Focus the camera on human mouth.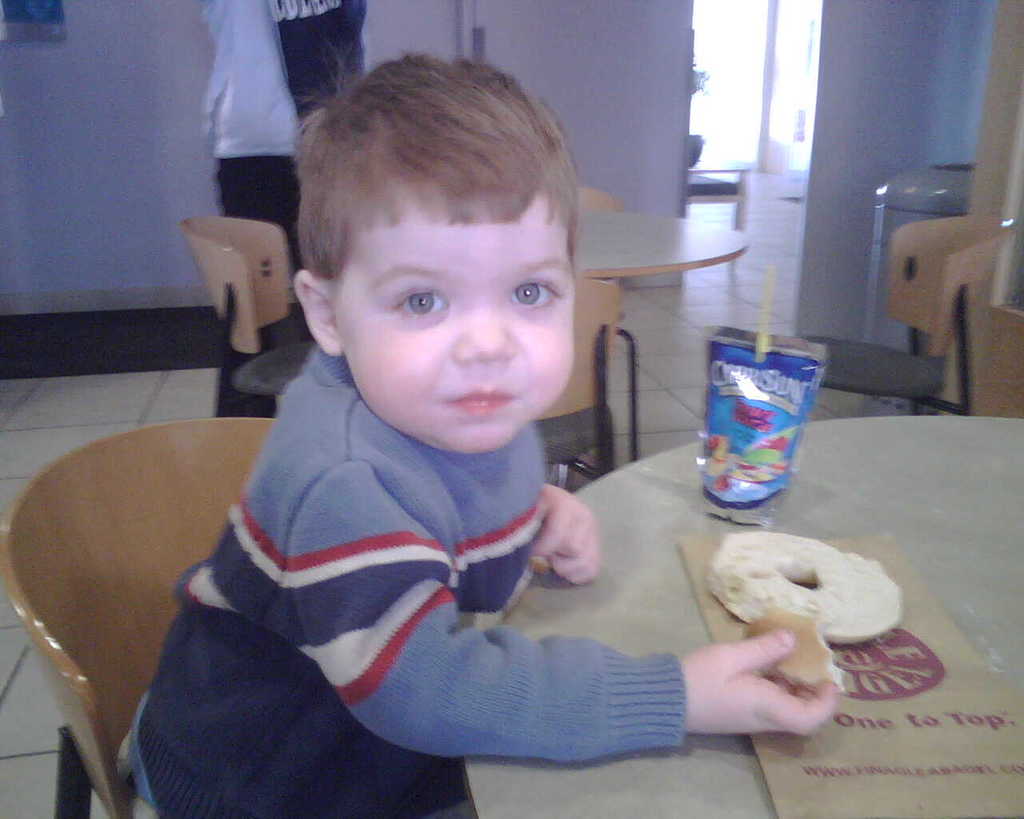
Focus region: <region>446, 388, 516, 413</region>.
